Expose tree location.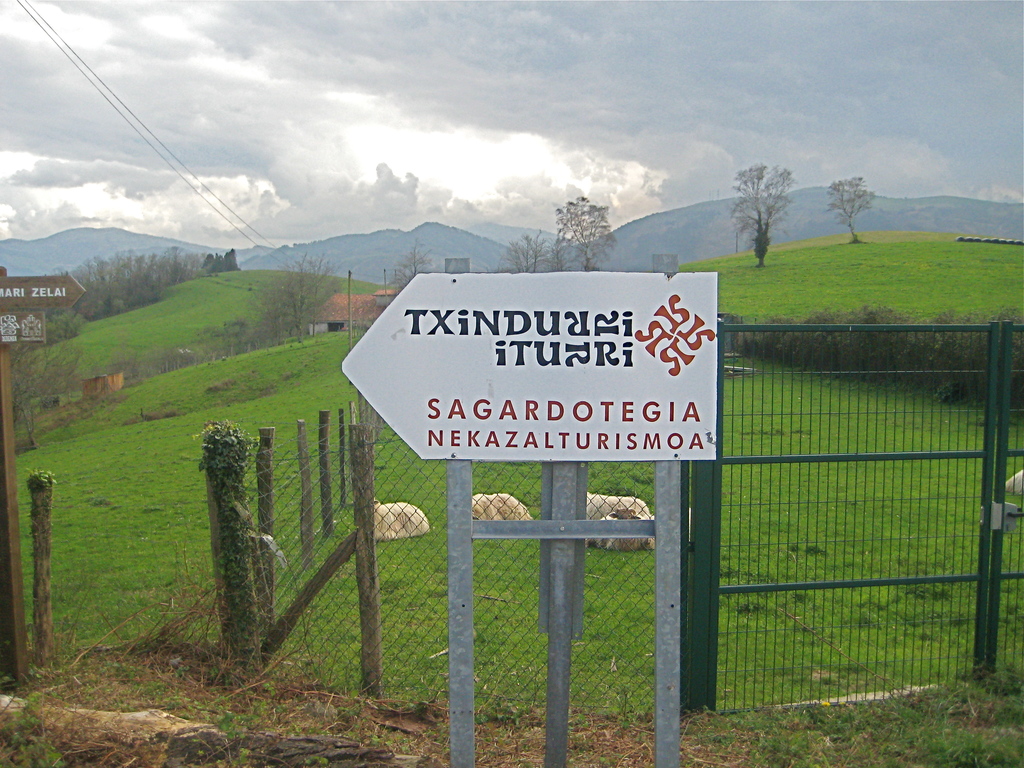
Exposed at [left=555, top=197, right=624, bottom=273].
